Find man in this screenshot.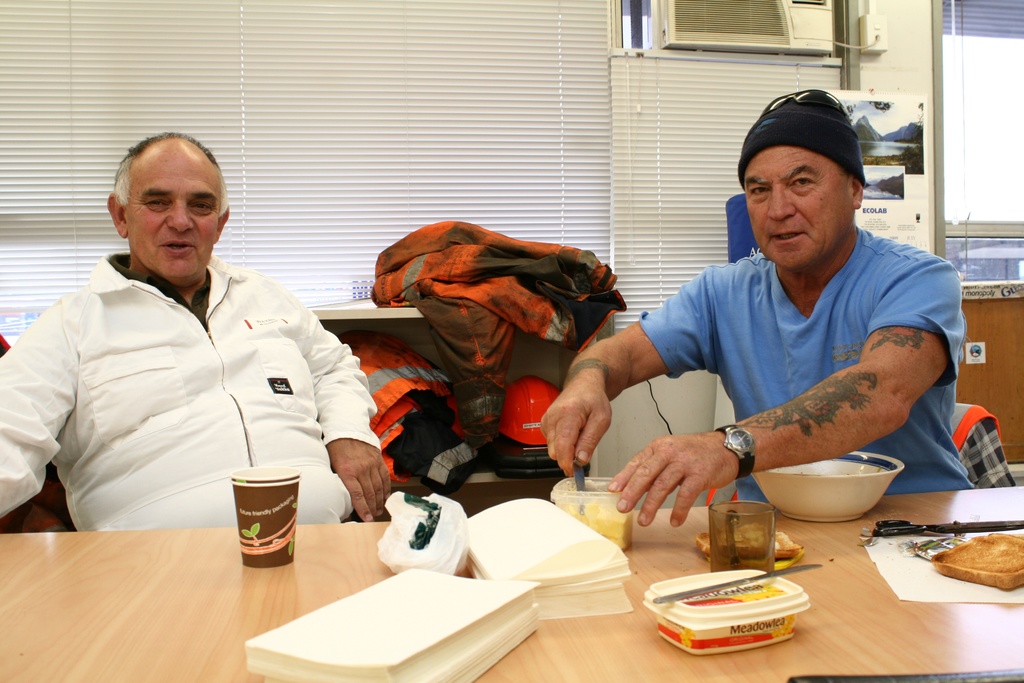
The bounding box for man is (17,126,374,549).
